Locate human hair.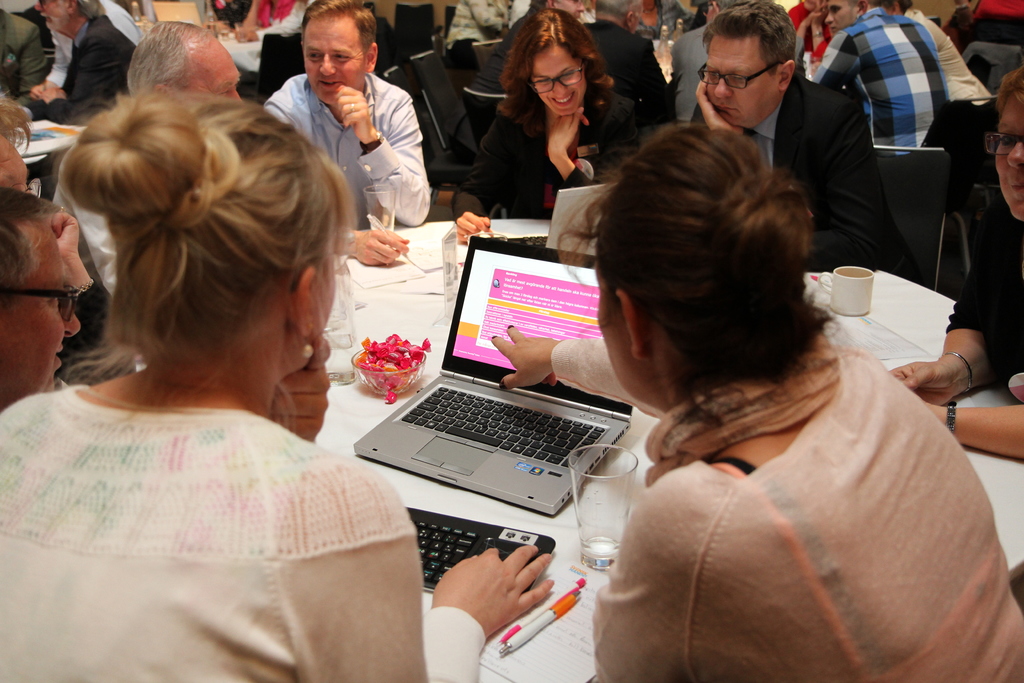
Bounding box: BBox(0, 95, 34, 152).
